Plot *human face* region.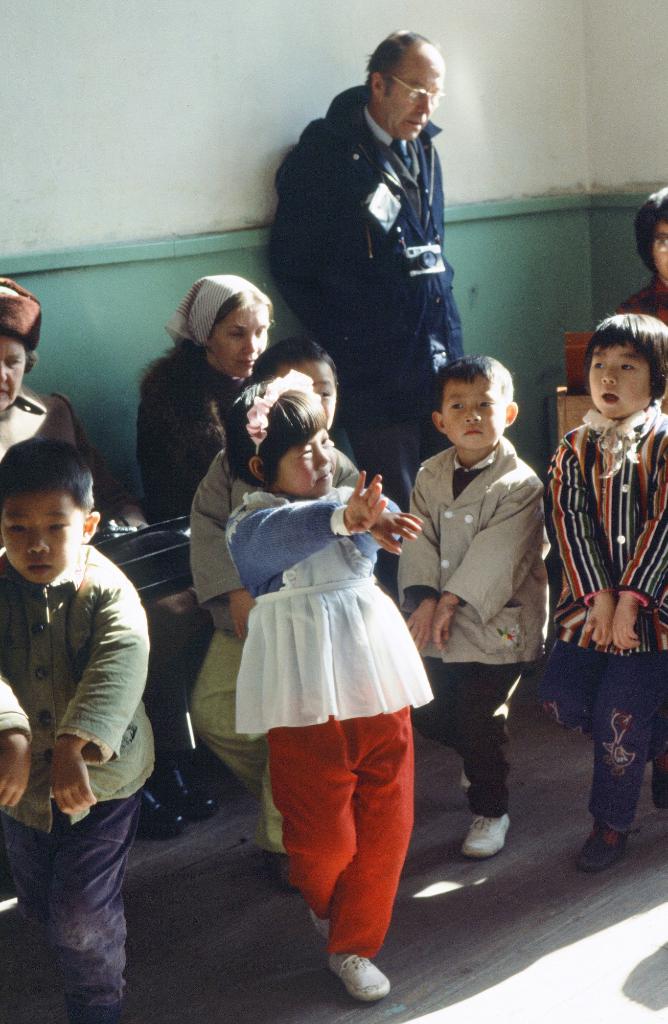
Plotted at [x1=311, y1=358, x2=340, y2=421].
